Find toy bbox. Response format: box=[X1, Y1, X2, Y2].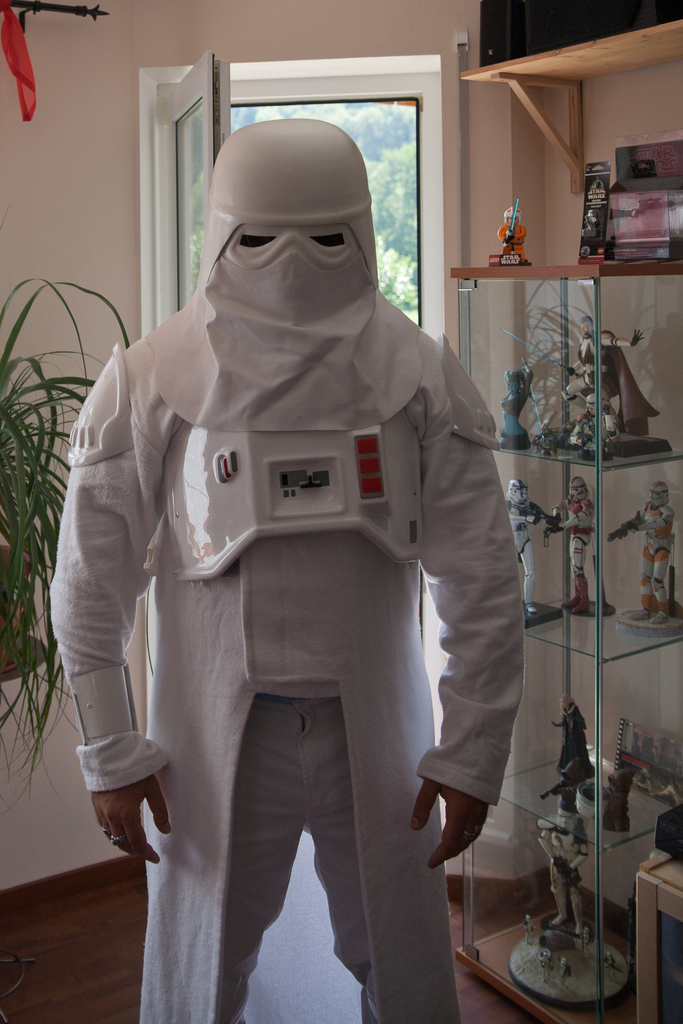
box=[525, 912, 536, 947].
